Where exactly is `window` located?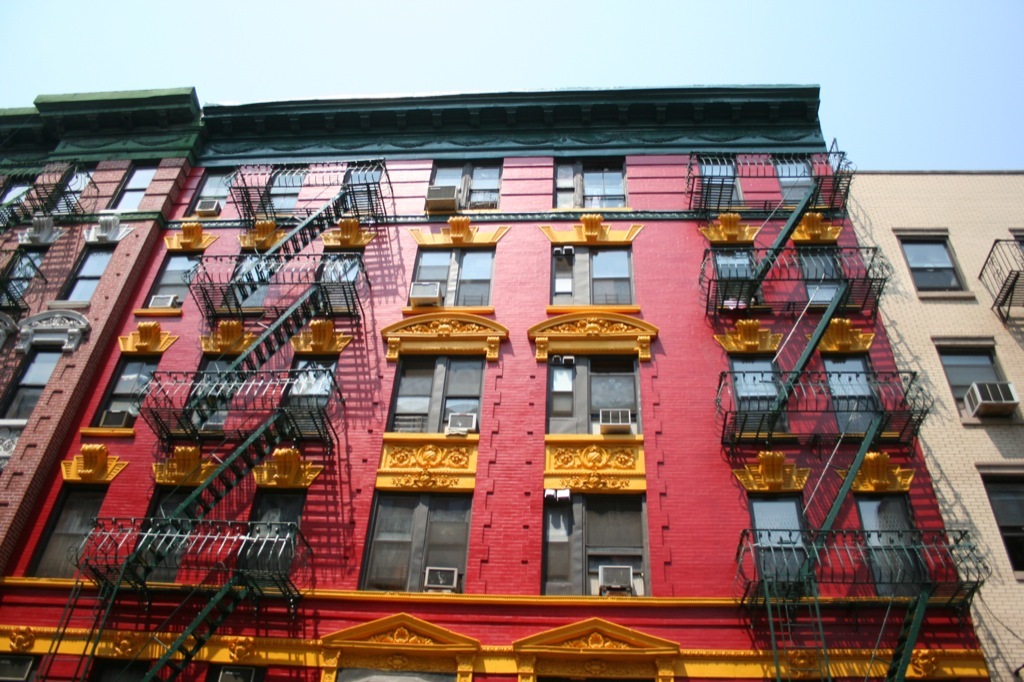
Its bounding box is select_region(0, 346, 63, 418).
